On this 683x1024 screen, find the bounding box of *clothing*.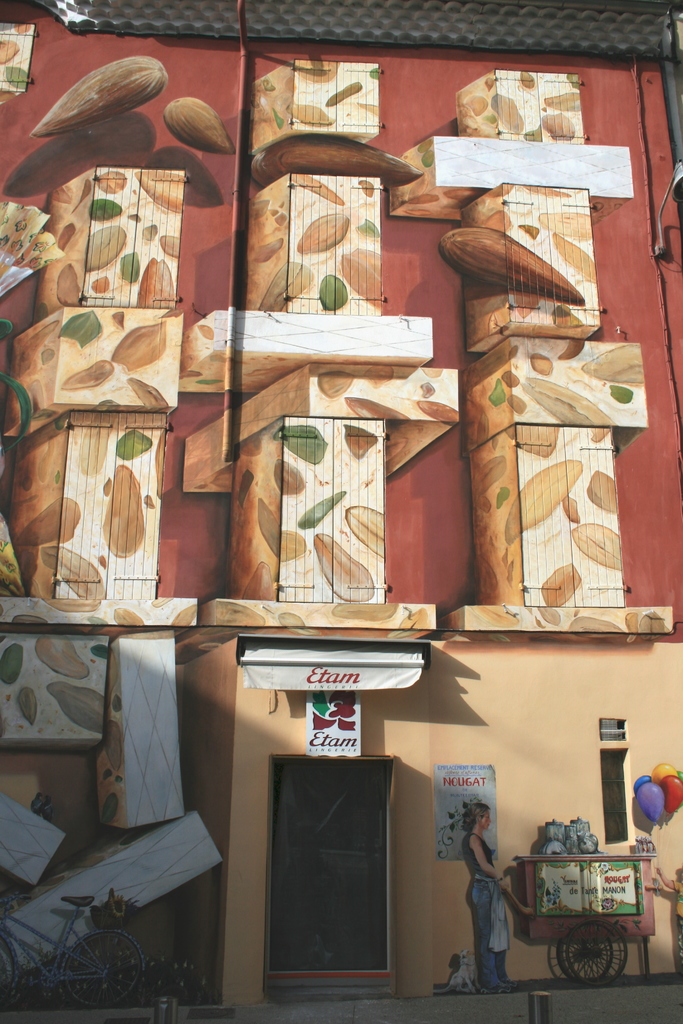
Bounding box: {"x1": 465, "y1": 817, "x2": 527, "y2": 993}.
